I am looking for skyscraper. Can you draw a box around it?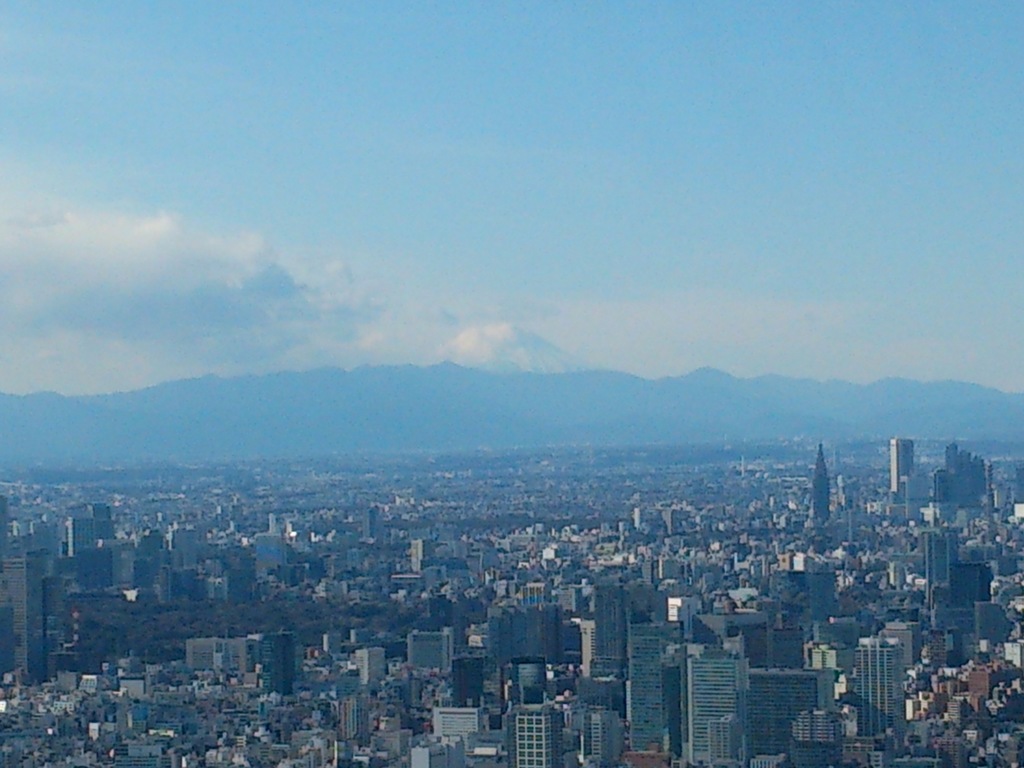
Sure, the bounding box is locate(688, 653, 785, 744).
